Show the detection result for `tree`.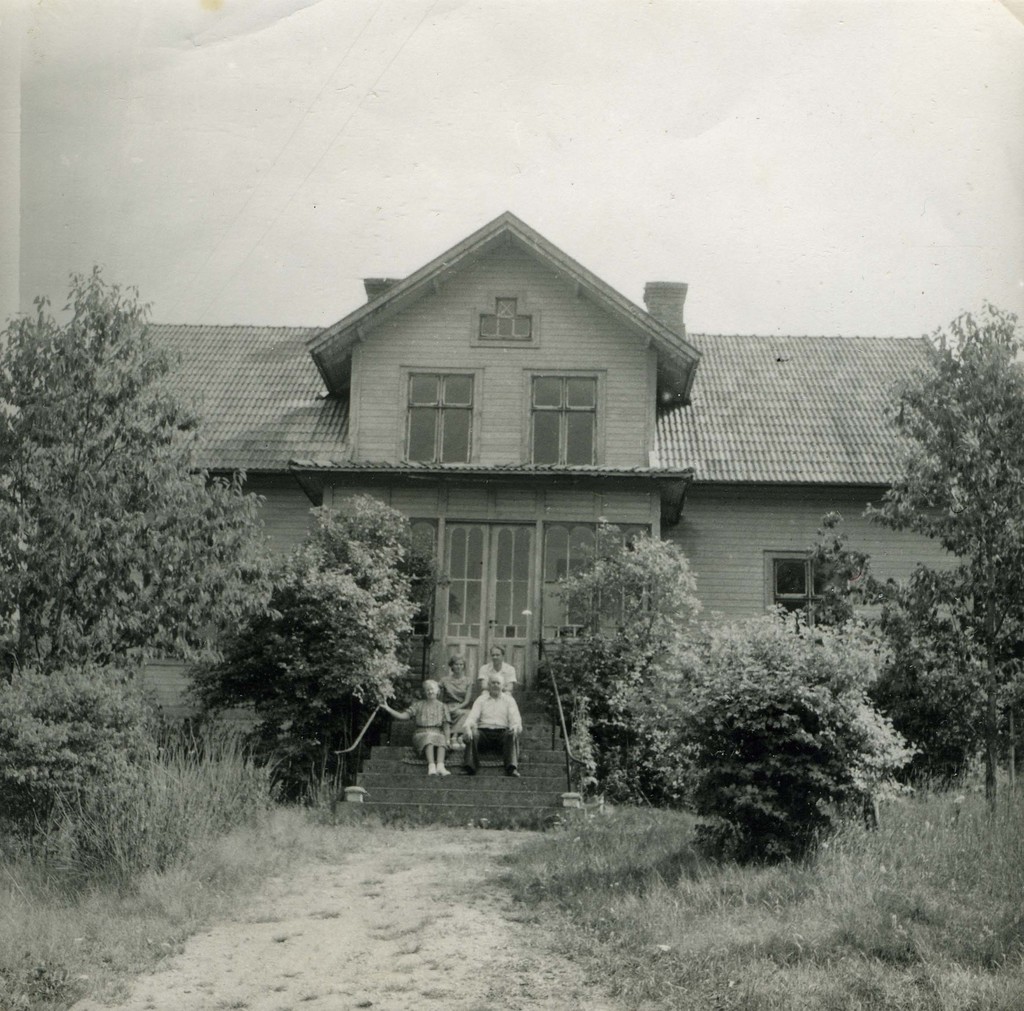
670/605/922/864.
